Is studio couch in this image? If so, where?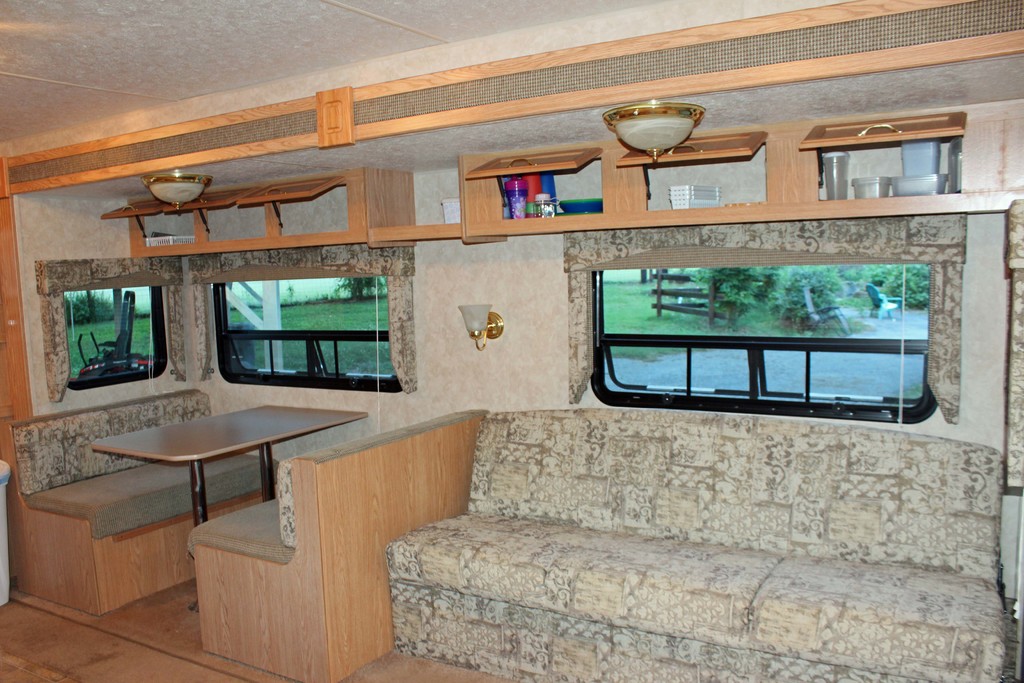
Yes, at x1=10, y1=389, x2=285, y2=618.
